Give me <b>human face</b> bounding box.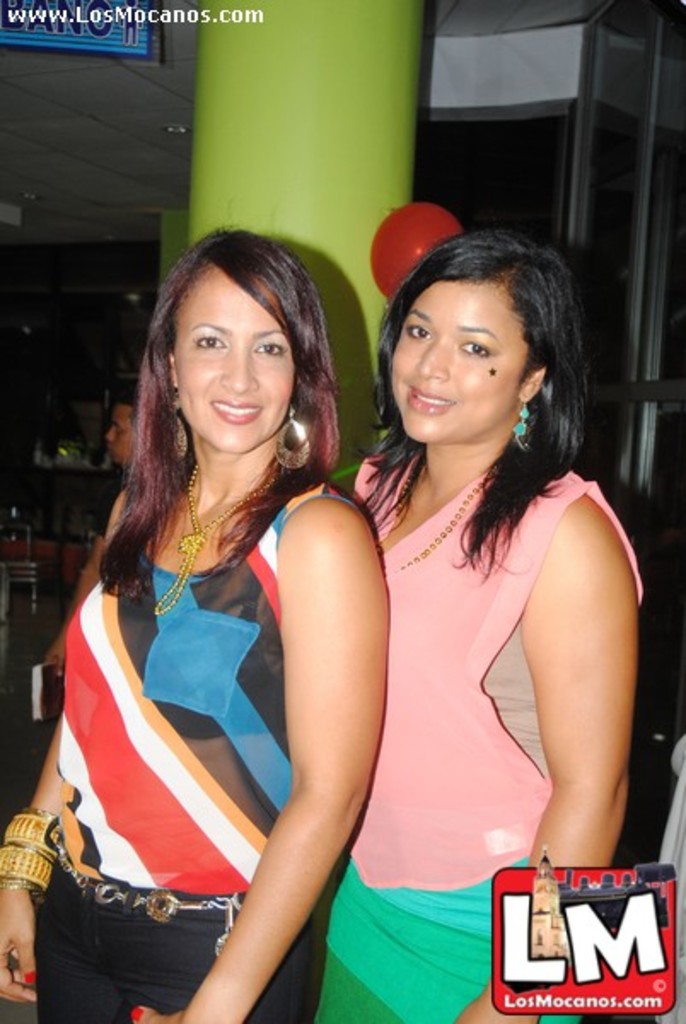
bbox=[389, 292, 532, 433].
